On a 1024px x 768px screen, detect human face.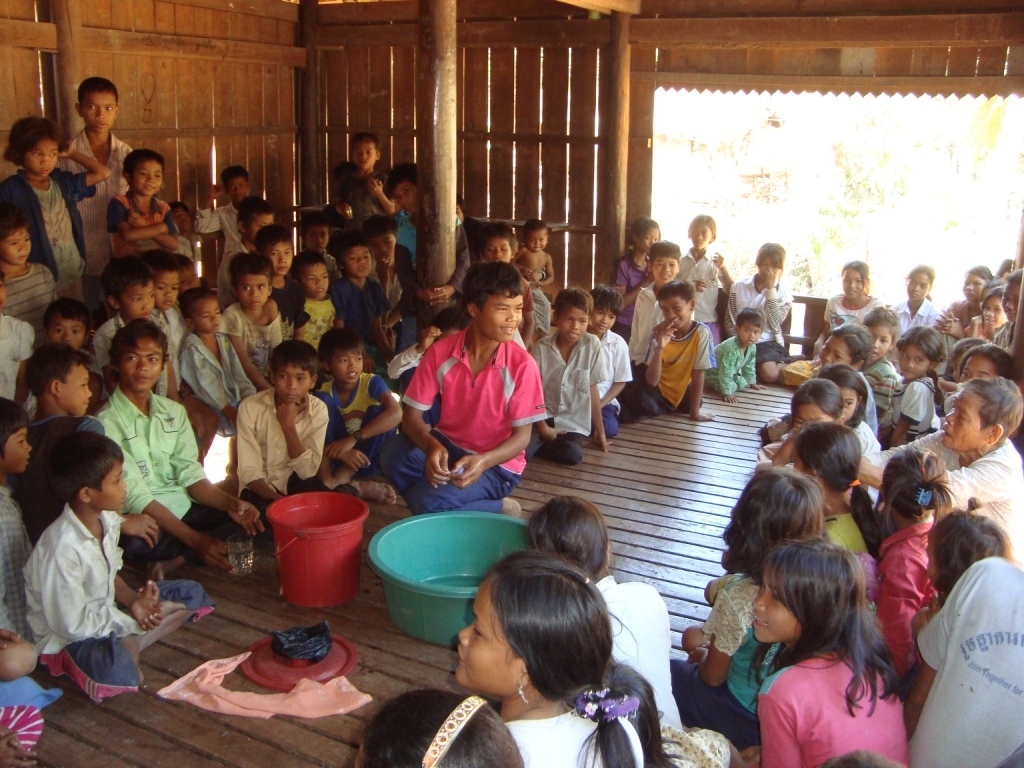
locate(593, 307, 612, 333).
